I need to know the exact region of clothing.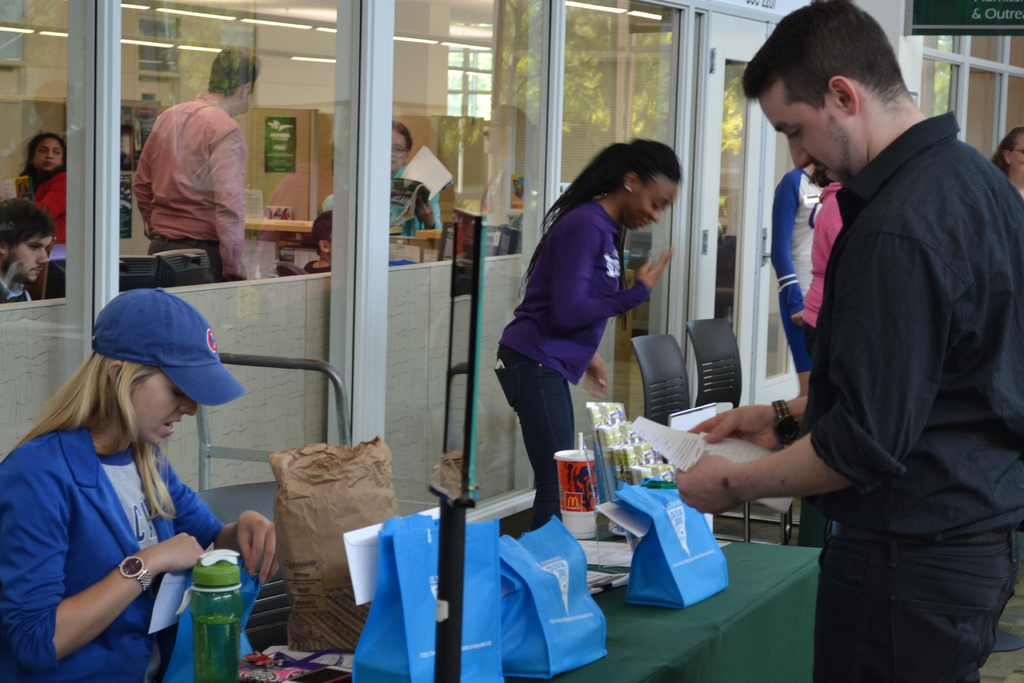
Region: select_region(131, 91, 252, 286).
